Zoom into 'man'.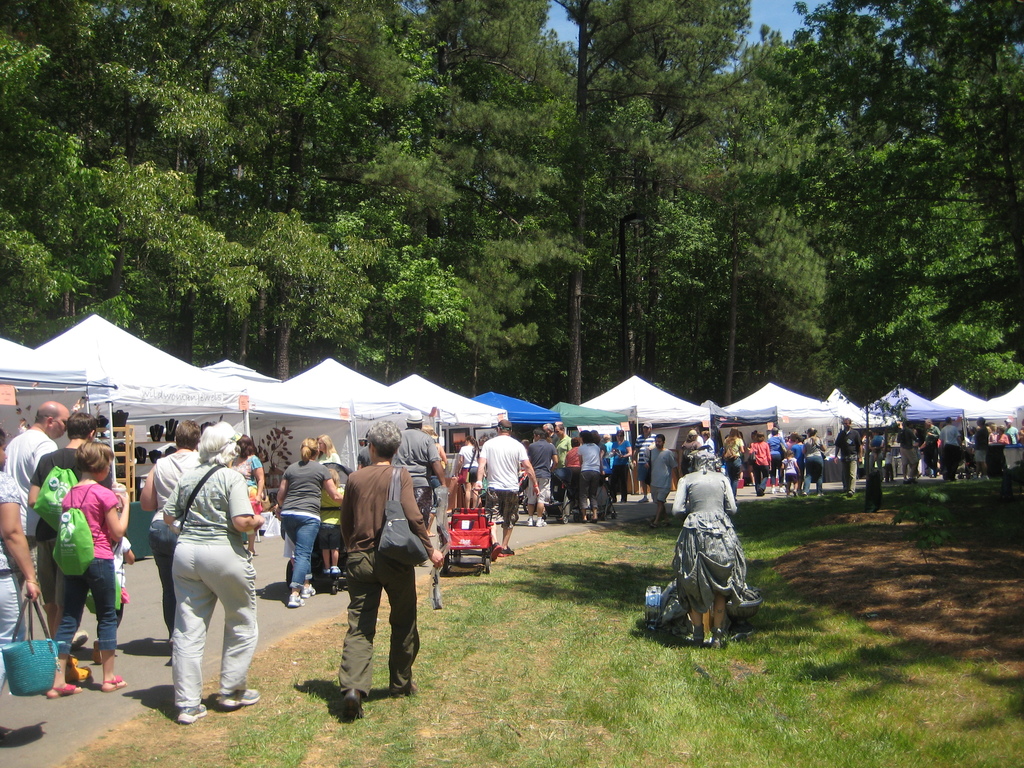
Zoom target: bbox(917, 419, 938, 479).
